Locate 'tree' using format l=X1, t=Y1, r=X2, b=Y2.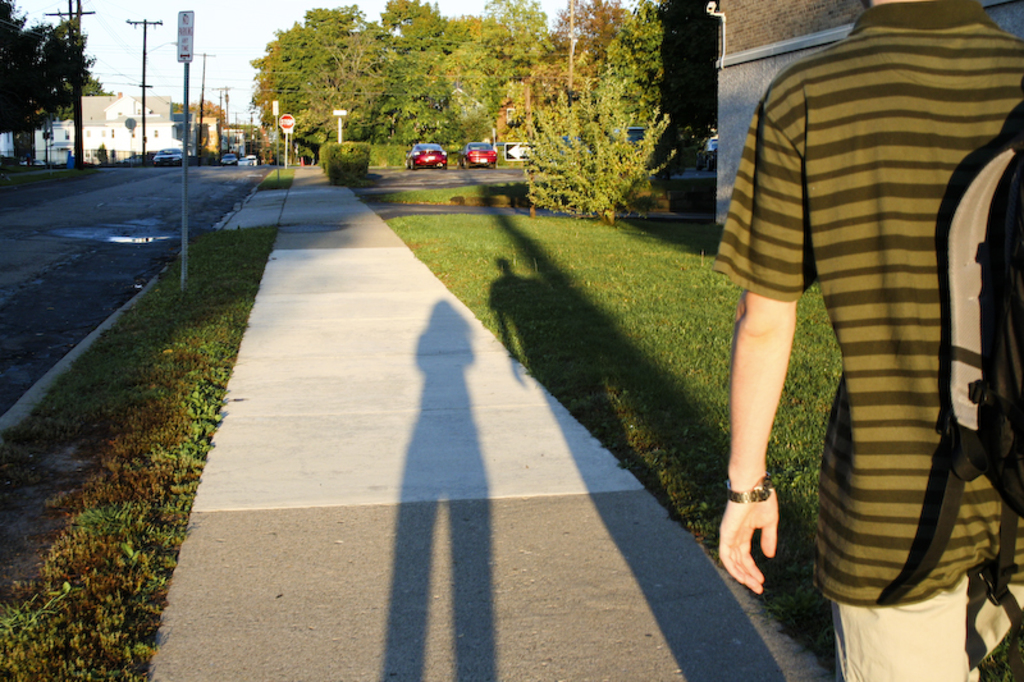
l=4, t=0, r=104, b=150.
